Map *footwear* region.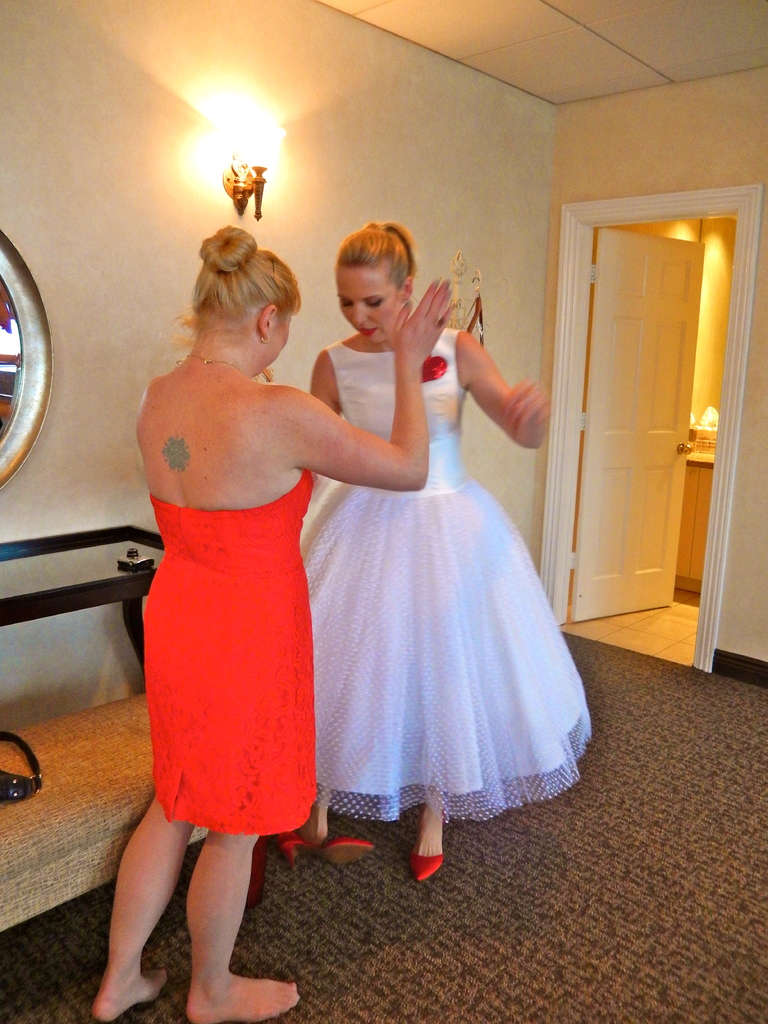
Mapped to {"x1": 411, "y1": 844, "x2": 439, "y2": 883}.
